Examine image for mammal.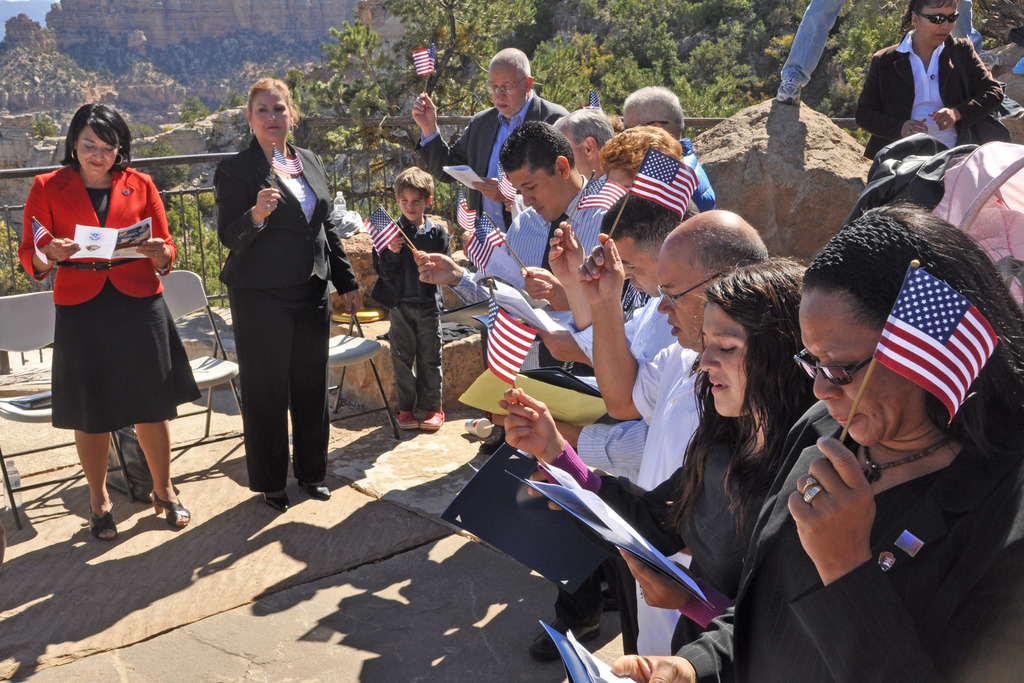
Examination result: (199,98,341,511).
